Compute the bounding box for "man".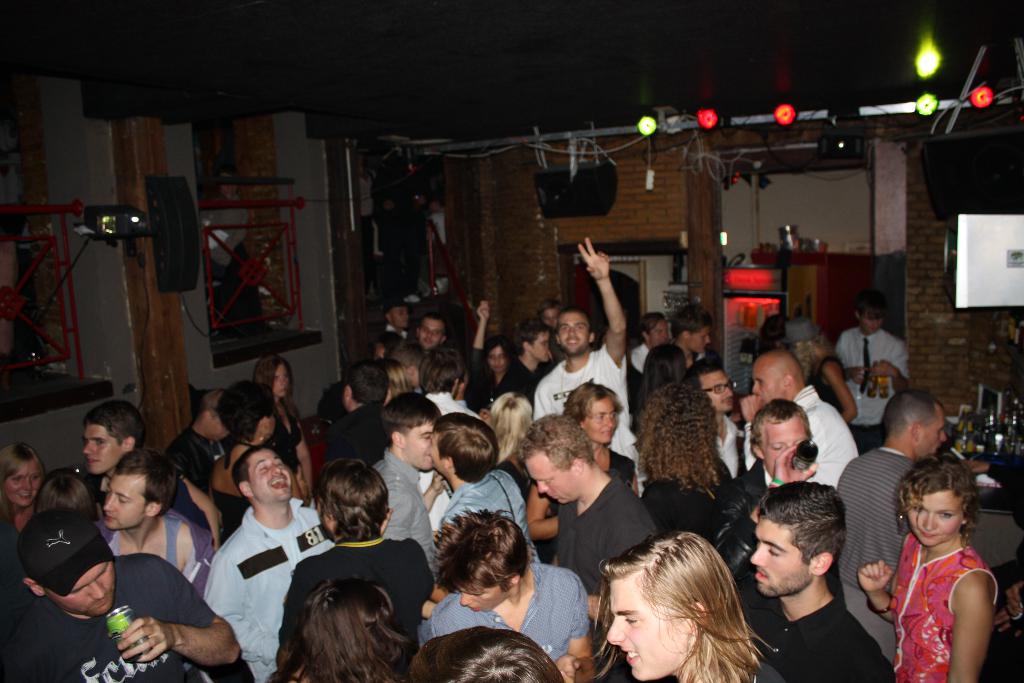
bbox(743, 345, 856, 494).
